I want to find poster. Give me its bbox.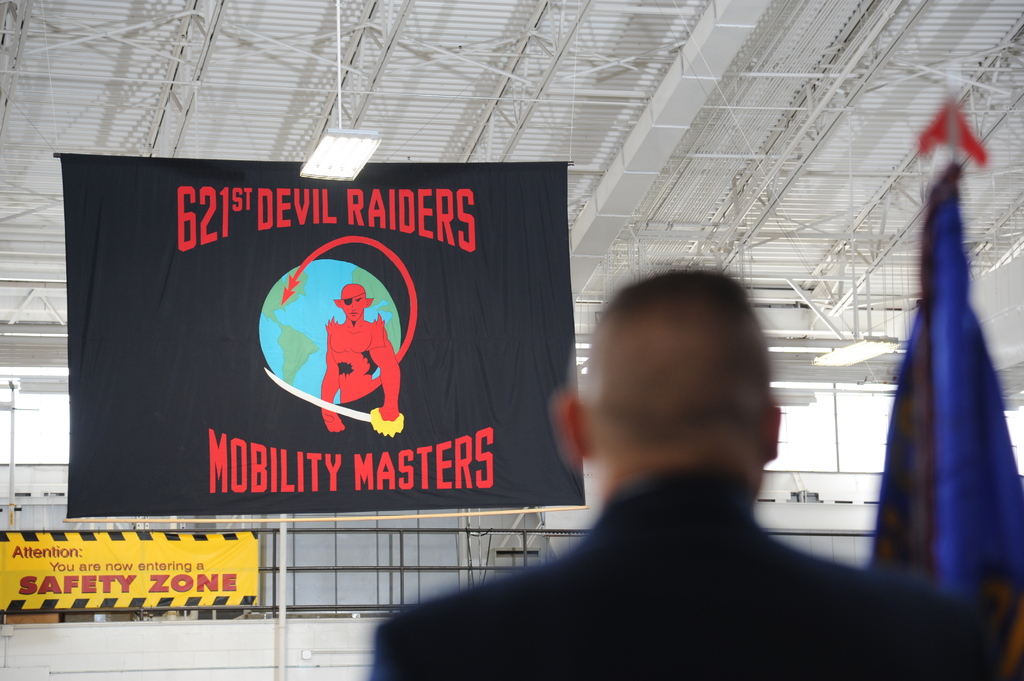
(x1=59, y1=150, x2=586, y2=523).
